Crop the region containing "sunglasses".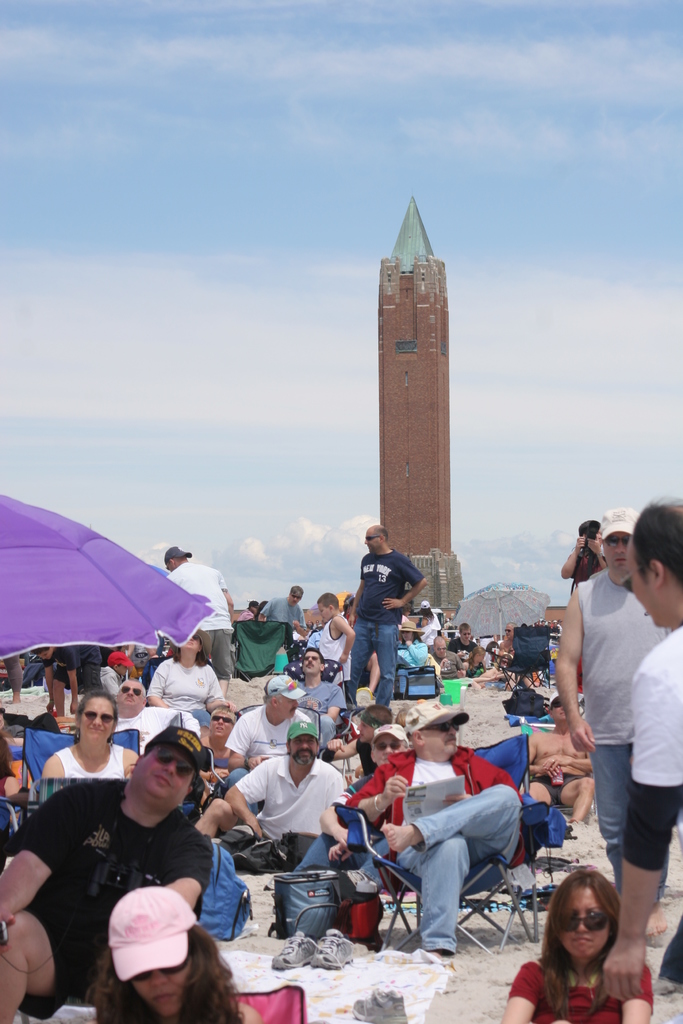
Crop region: (369,534,386,543).
